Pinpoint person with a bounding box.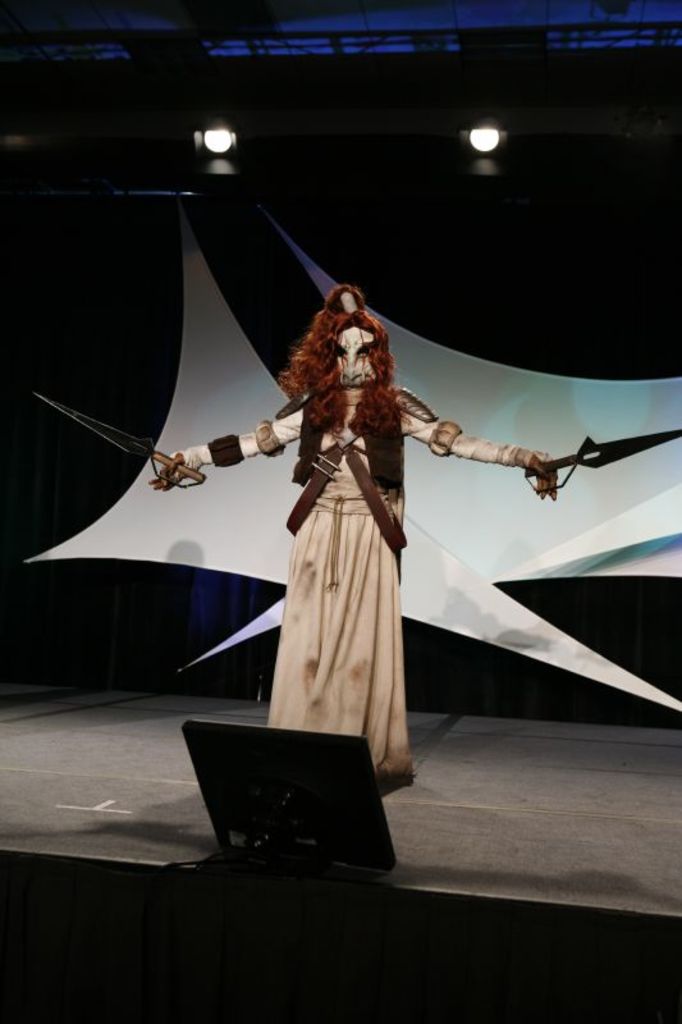
detection(145, 283, 562, 786).
